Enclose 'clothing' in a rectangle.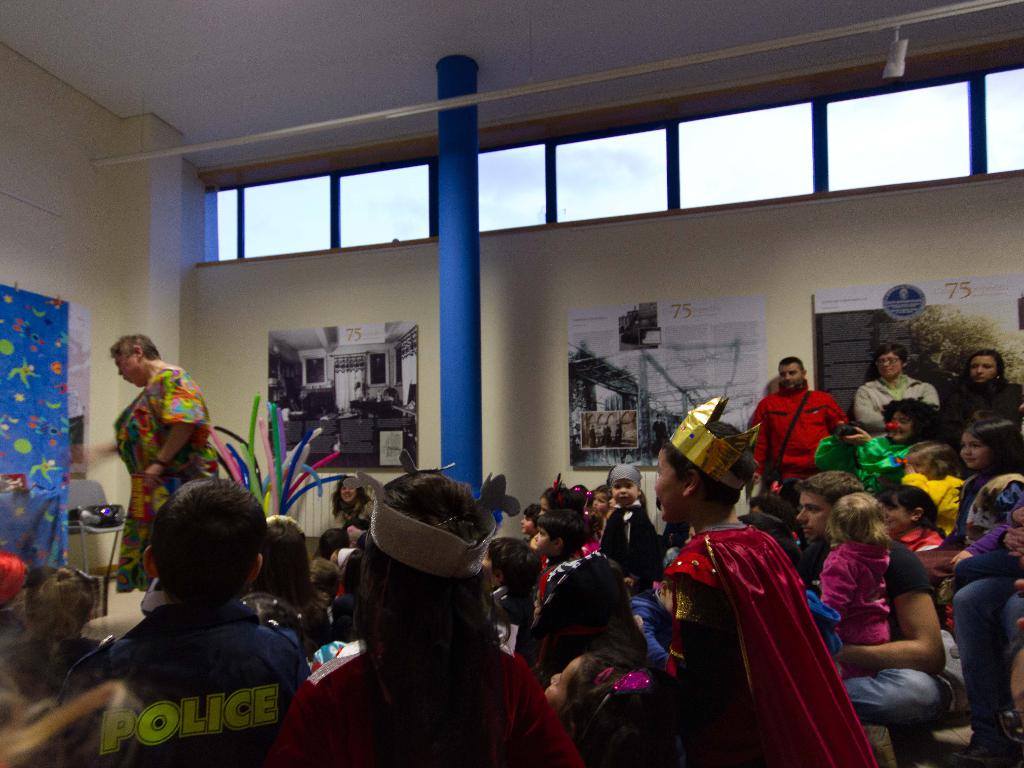
{"x1": 108, "y1": 352, "x2": 213, "y2": 589}.
